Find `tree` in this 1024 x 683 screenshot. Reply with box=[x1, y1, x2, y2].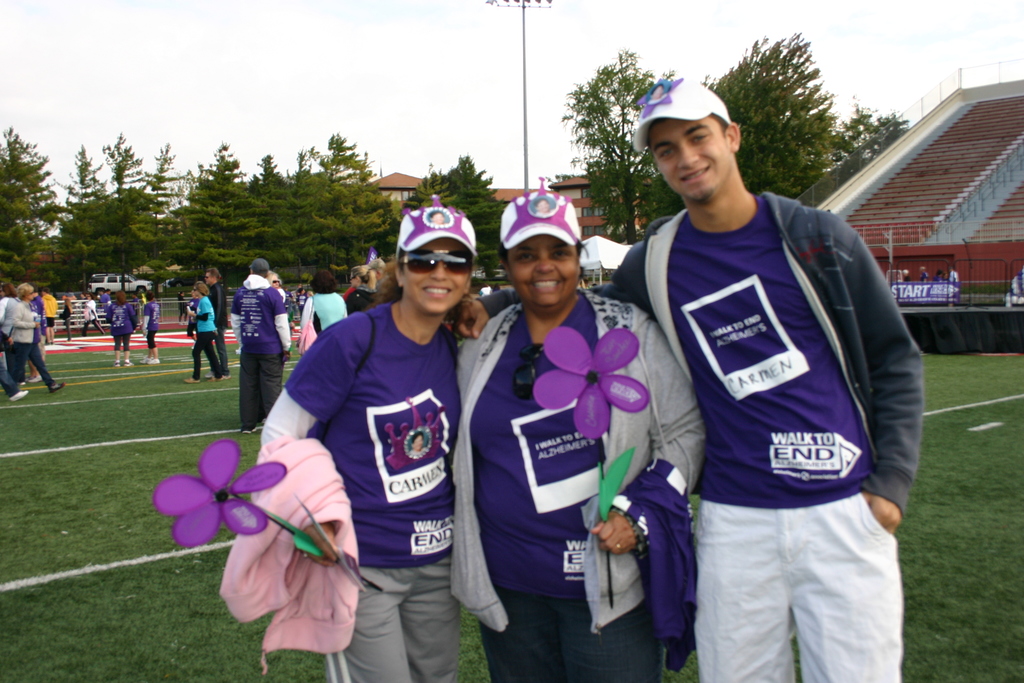
box=[564, 52, 667, 207].
